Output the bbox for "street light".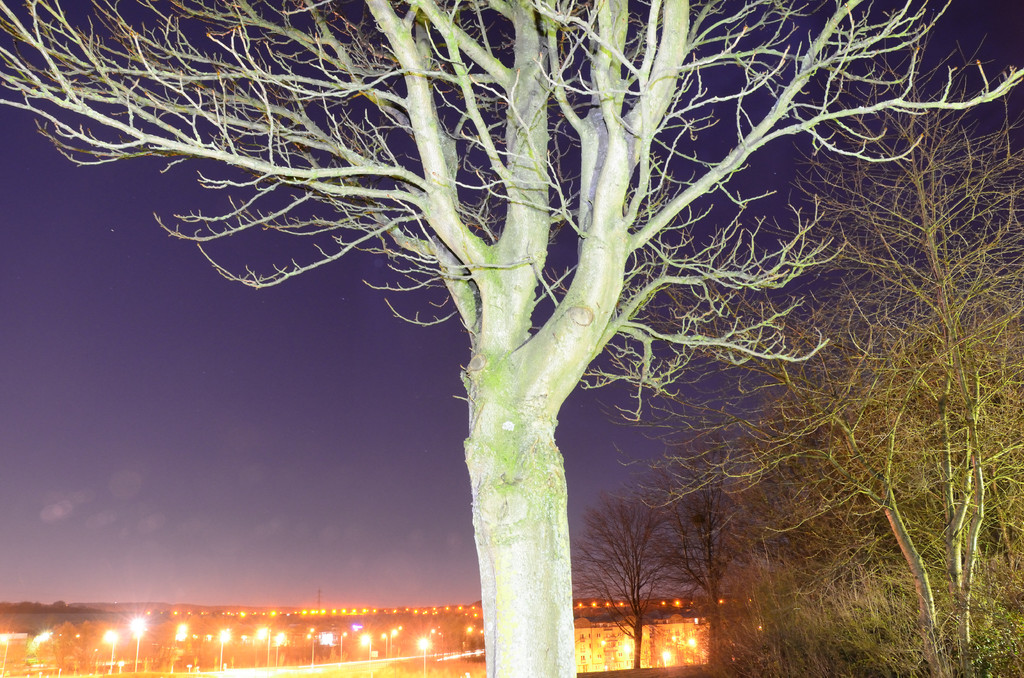
[x1=271, y1=629, x2=289, y2=665].
